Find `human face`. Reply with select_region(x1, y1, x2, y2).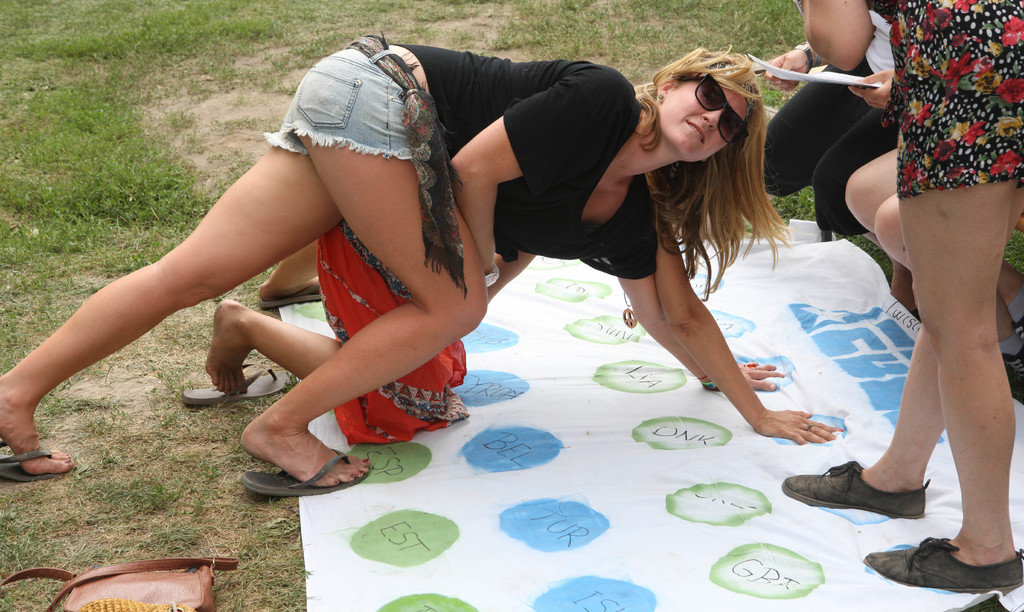
select_region(651, 72, 743, 166).
